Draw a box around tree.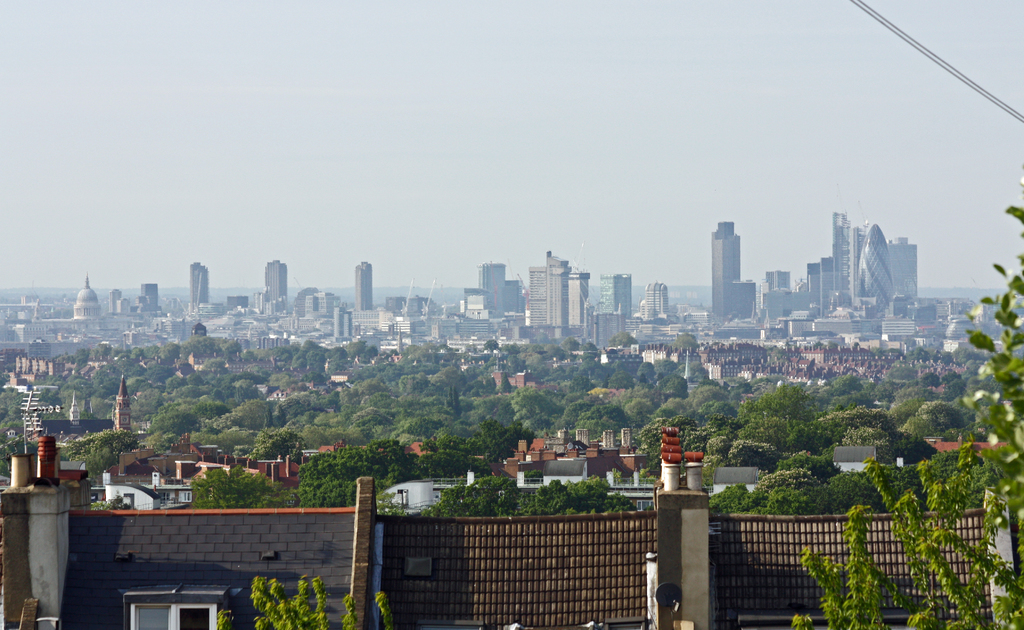
[left=426, top=473, right=632, bottom=522].
